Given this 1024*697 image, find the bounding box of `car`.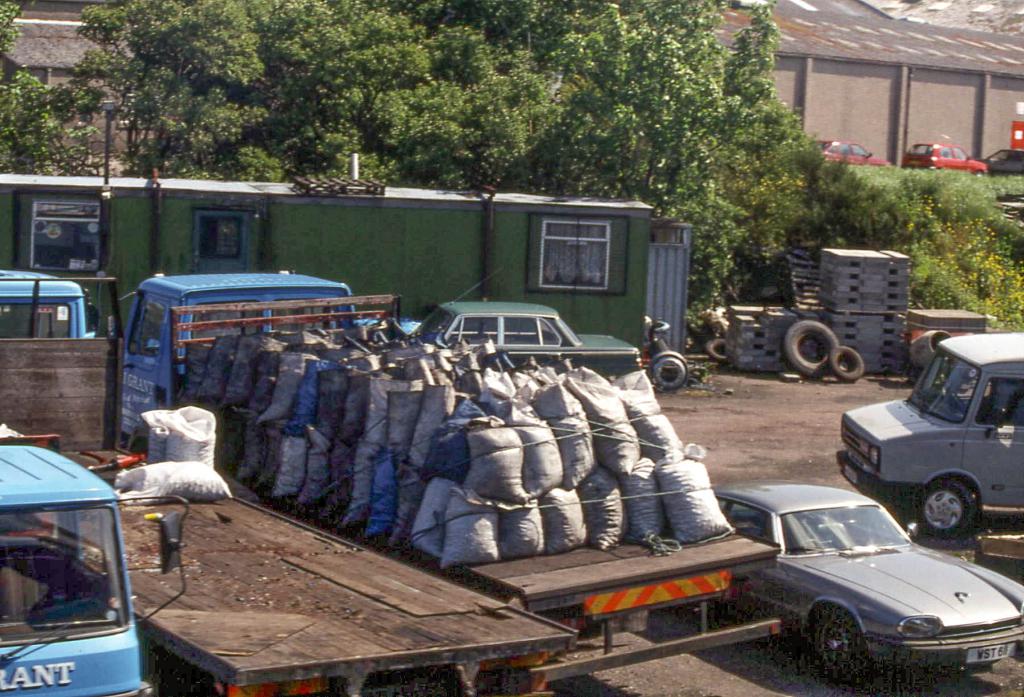
897:142:986:175.
